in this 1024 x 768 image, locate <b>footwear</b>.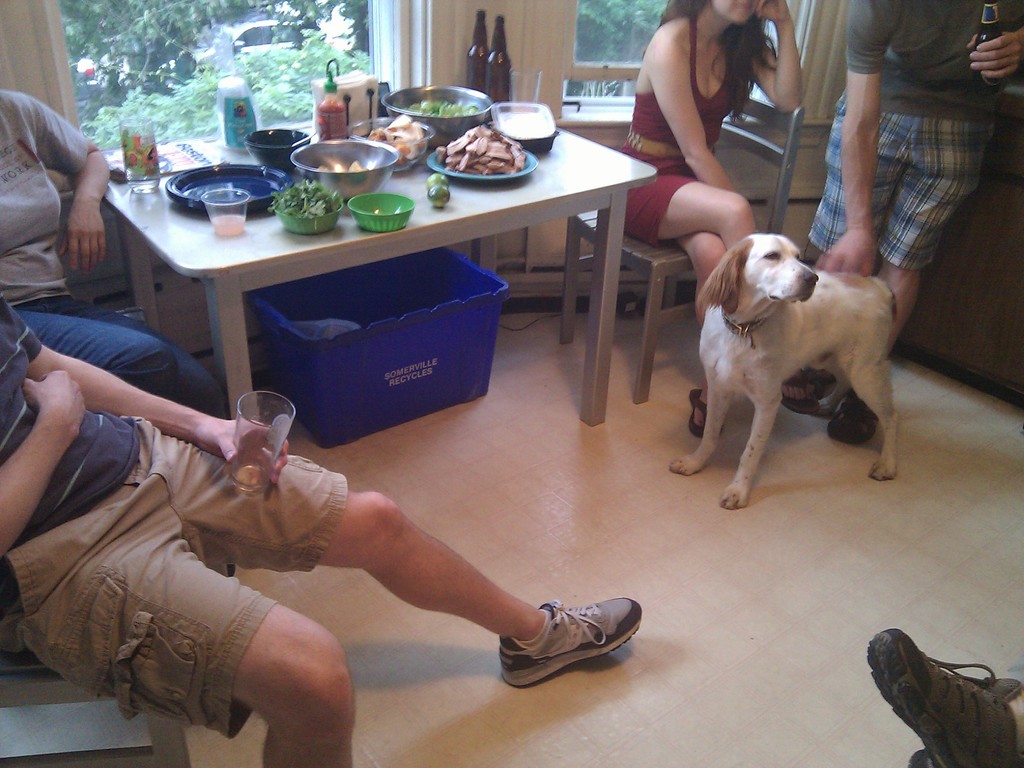
Bounding box: {"x1": 493, "y1": 600, "x2": 646, "y2": 691}.
